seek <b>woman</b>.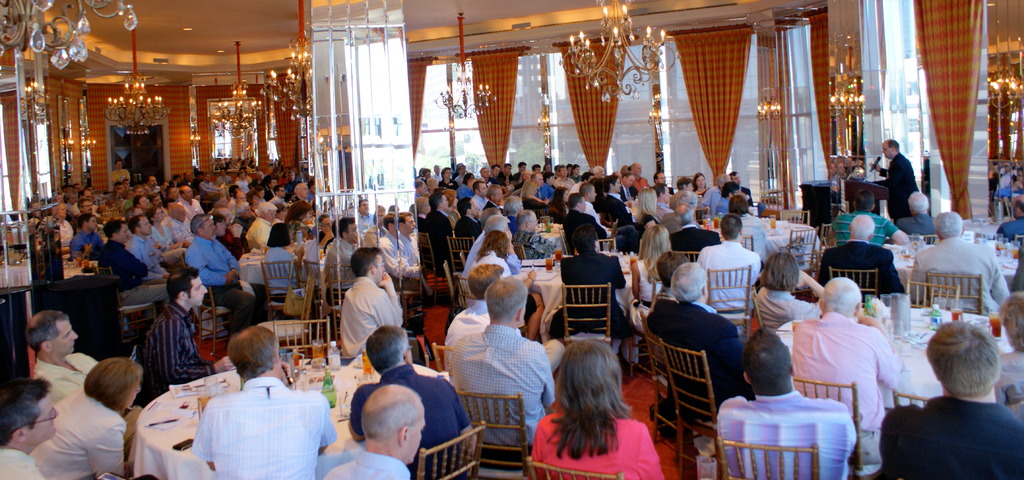
{"x1": 440, "y1": 191, "x2": 461, "y2": 220}.
